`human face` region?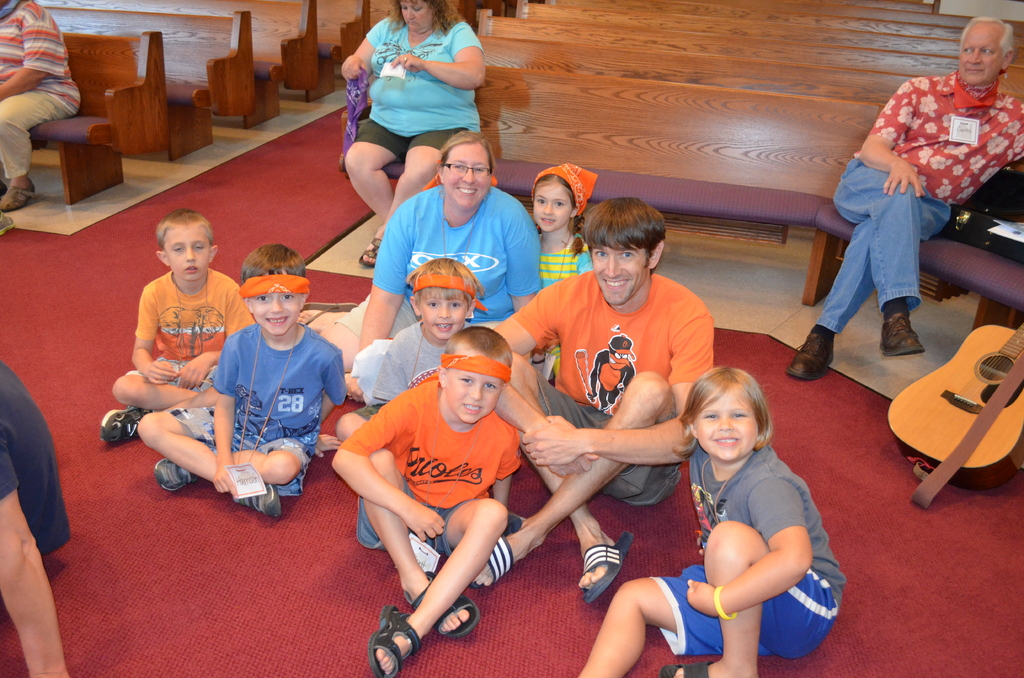
locate(400, 0, 437, 33)
